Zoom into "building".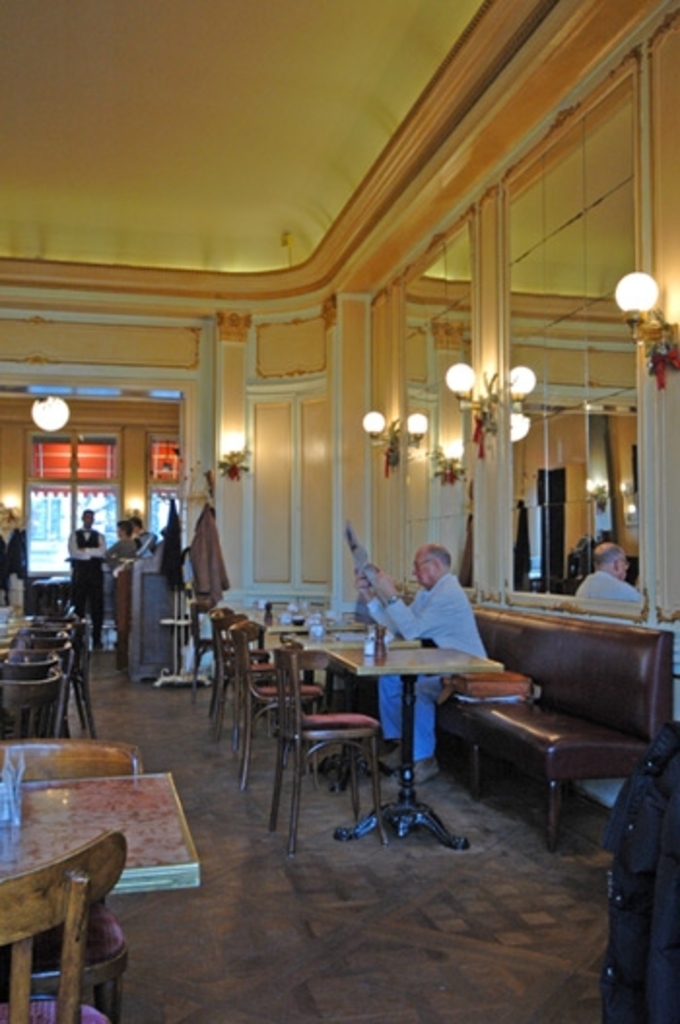
Zoom target: select_region(0, 0, 678, 1022).
